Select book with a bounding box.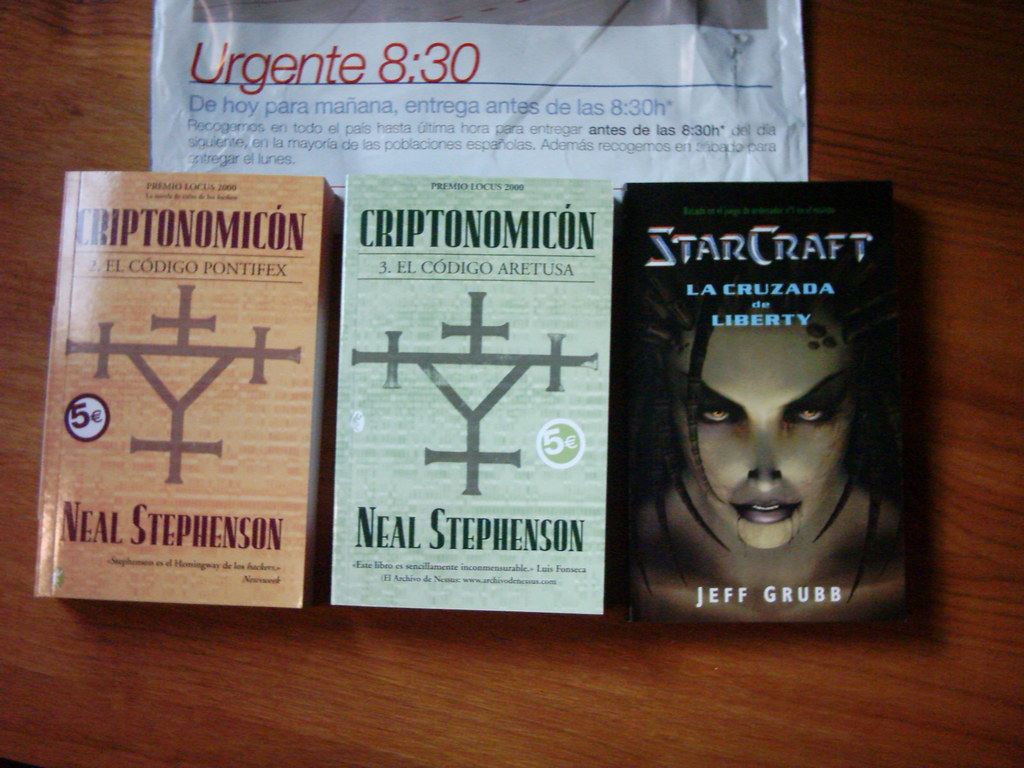
[x1=329, y1=172, x2=621, y2=619].
